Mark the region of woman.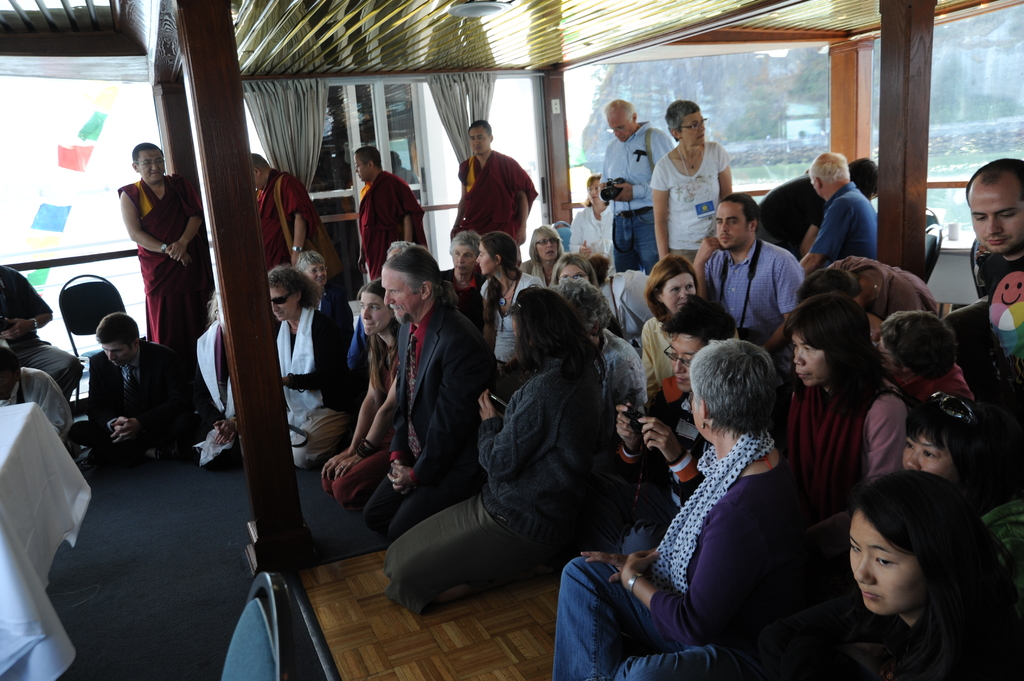
Region: box(321, 277, 404, 513).
